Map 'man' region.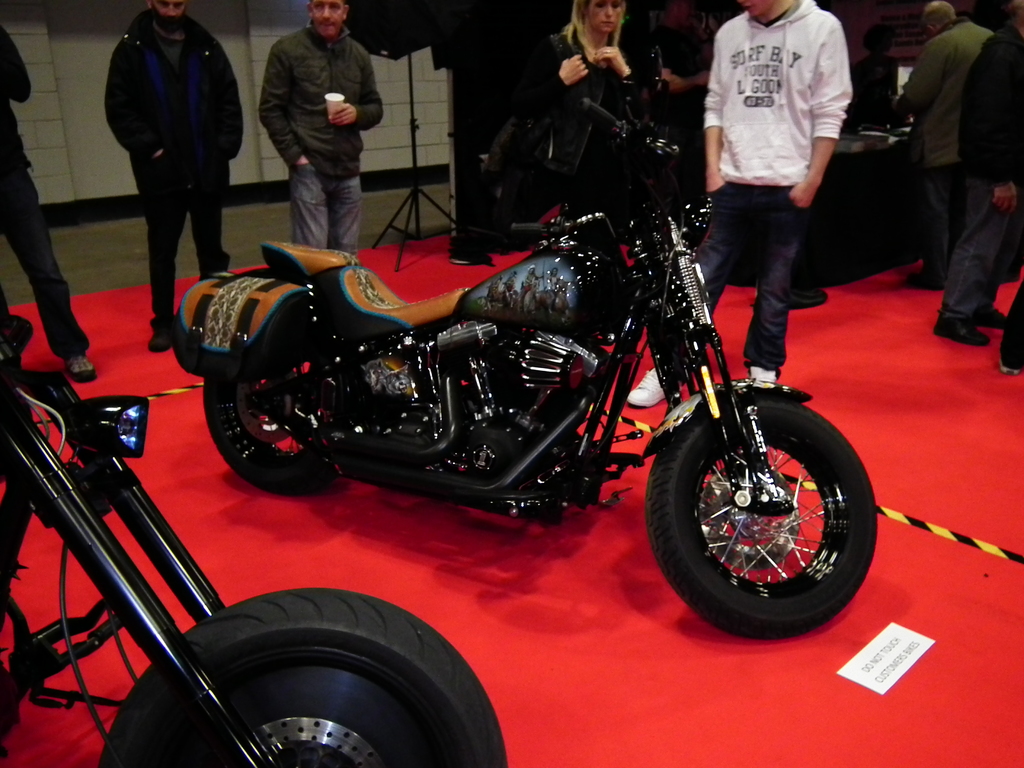
Mapped to {"x1": 0, "y1": 21, "x2": 97, "y2": 383}.
